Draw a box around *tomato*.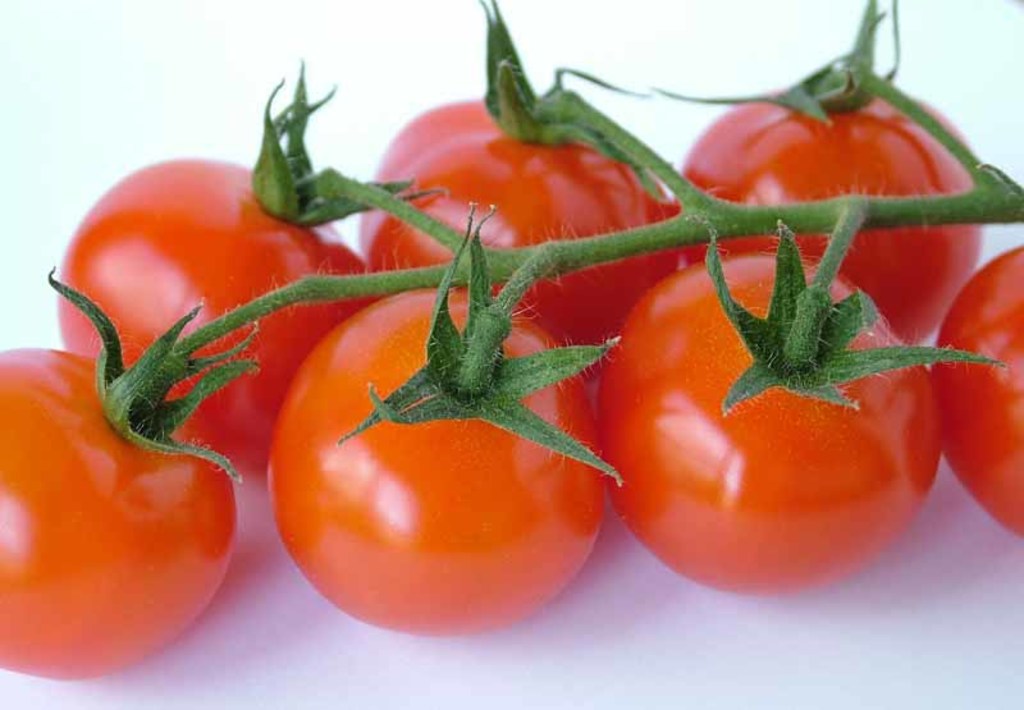
369:0:680:363.
